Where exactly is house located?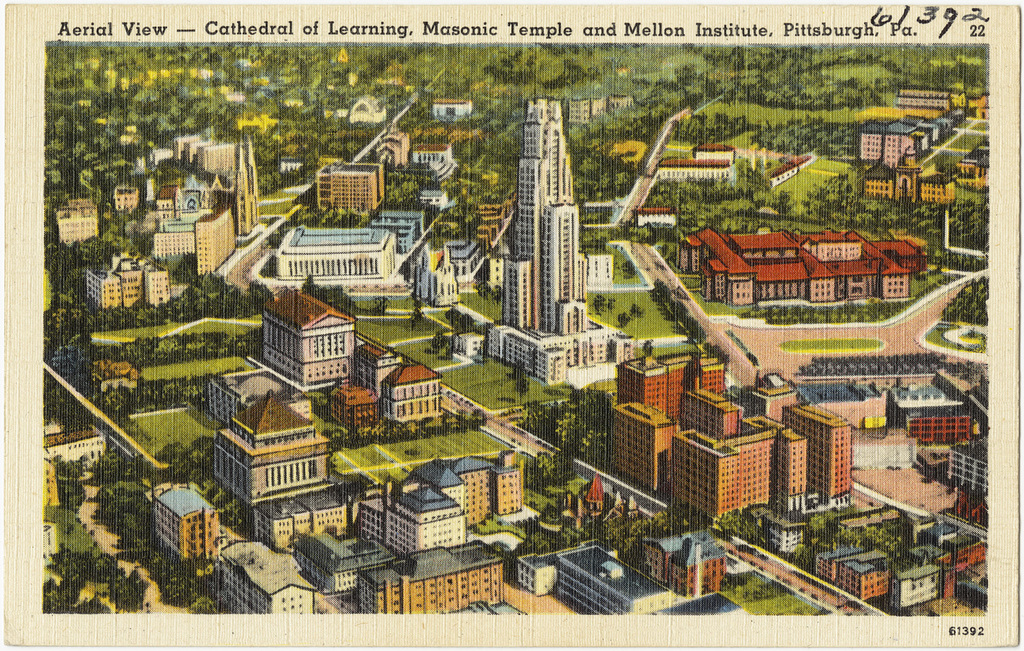
Its bounding box is 686, 222, 923, 300.
